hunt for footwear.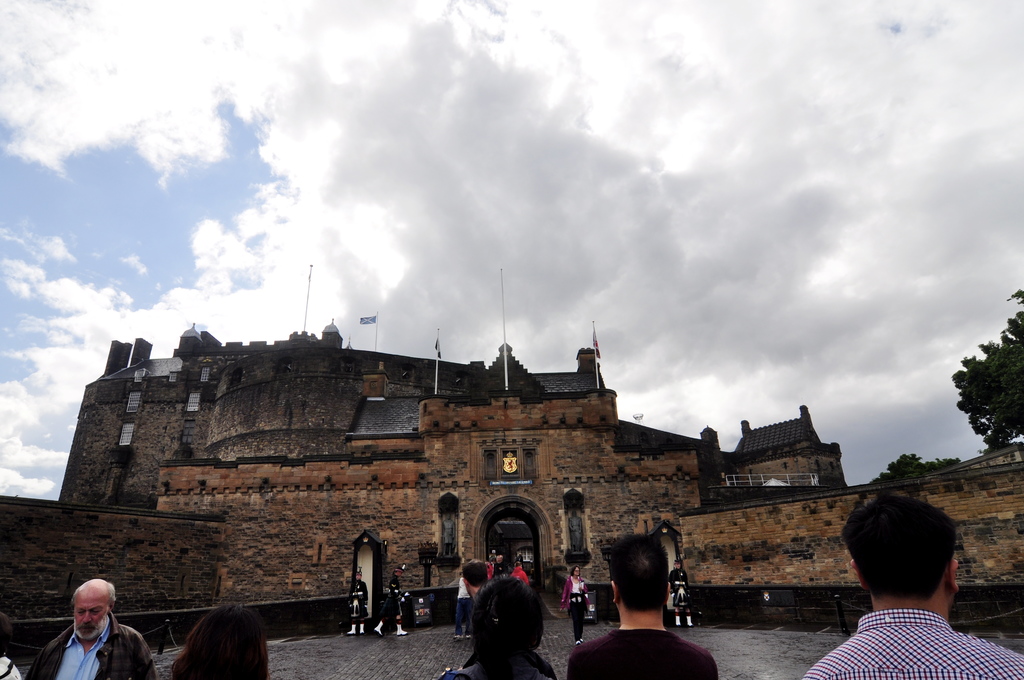
Hunted down at 373/626/382/635.
